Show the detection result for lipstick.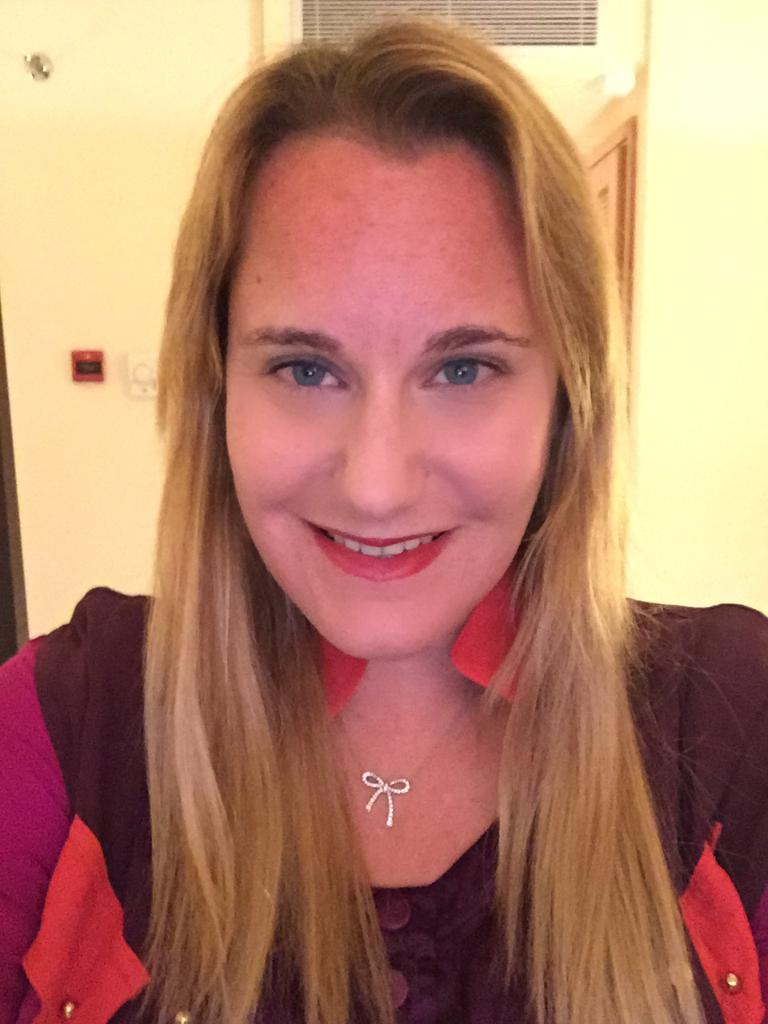
detection(302, 519, 458, 583).
